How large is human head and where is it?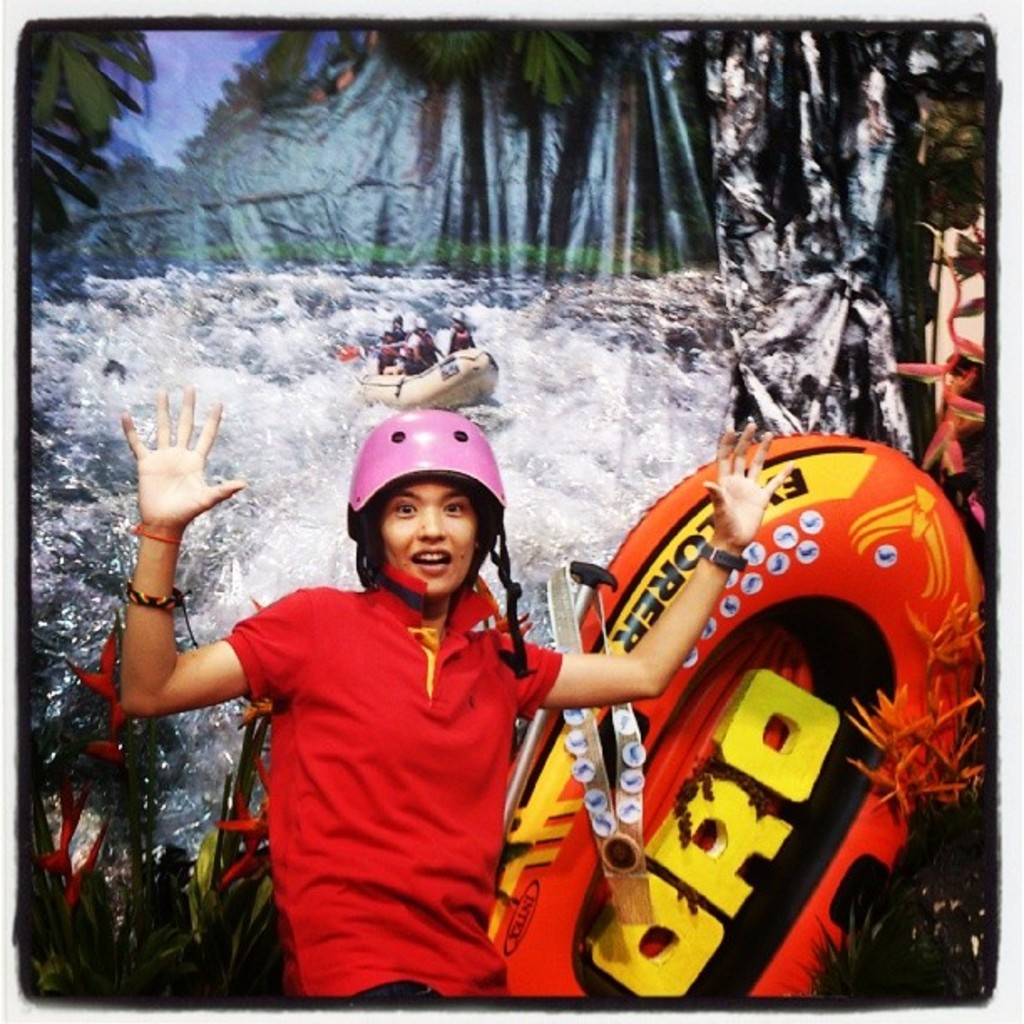
Bounding box: region(365, 480, 500, 611).
